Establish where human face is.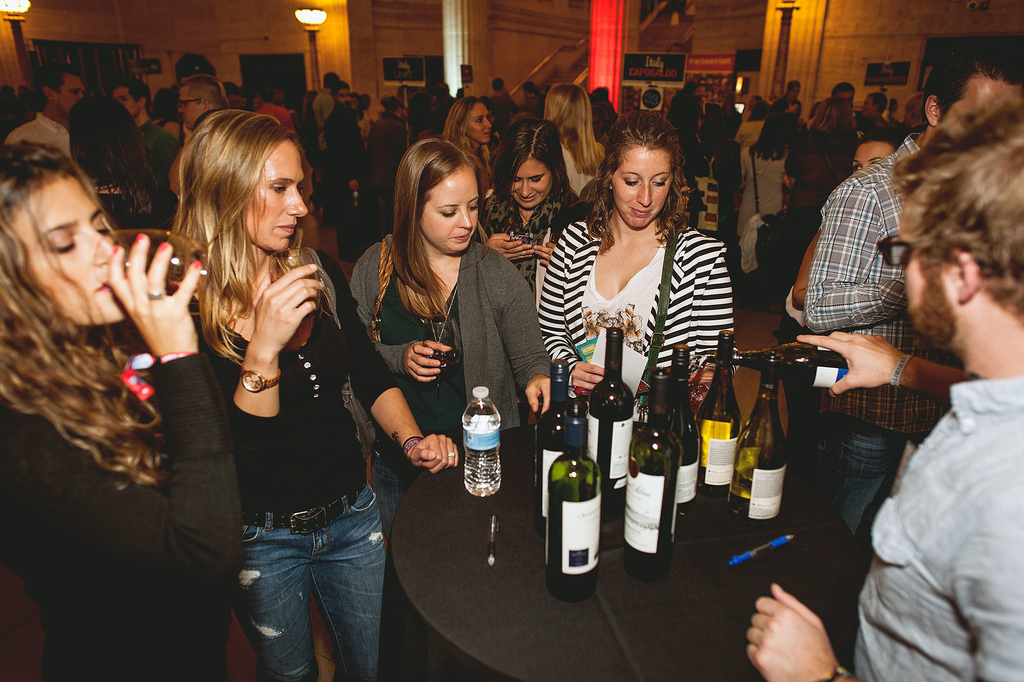
Established at <box>5,171,124,316</box>.
